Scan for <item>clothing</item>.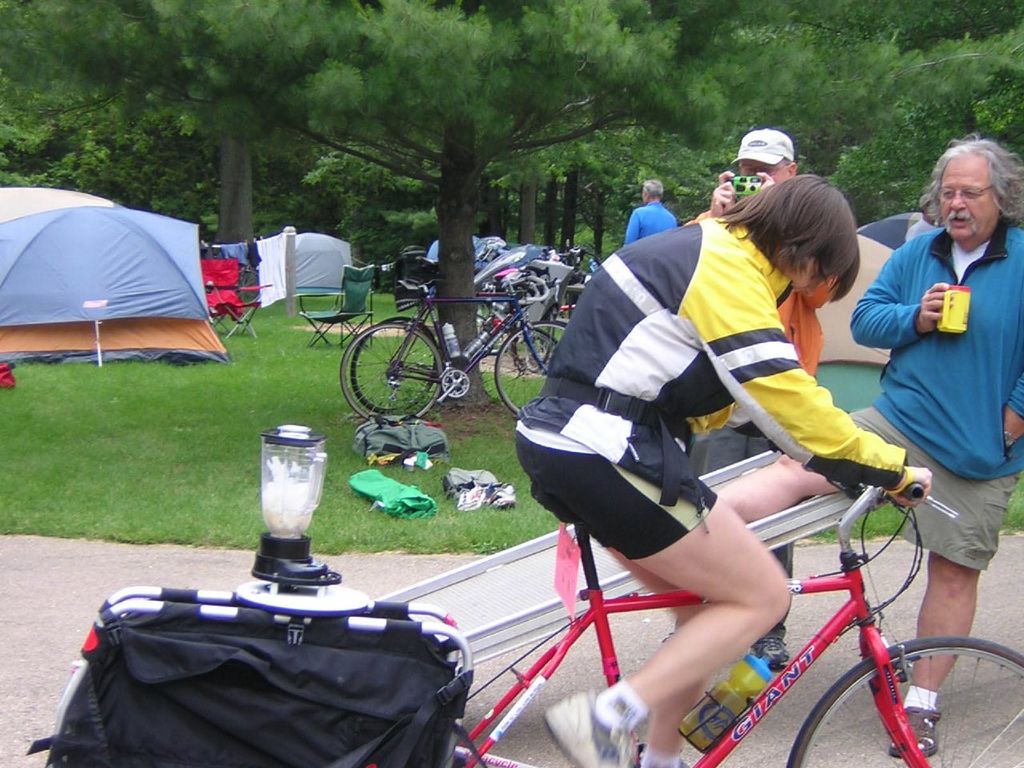
Scan result: locate(906, 218, 938, 241).
